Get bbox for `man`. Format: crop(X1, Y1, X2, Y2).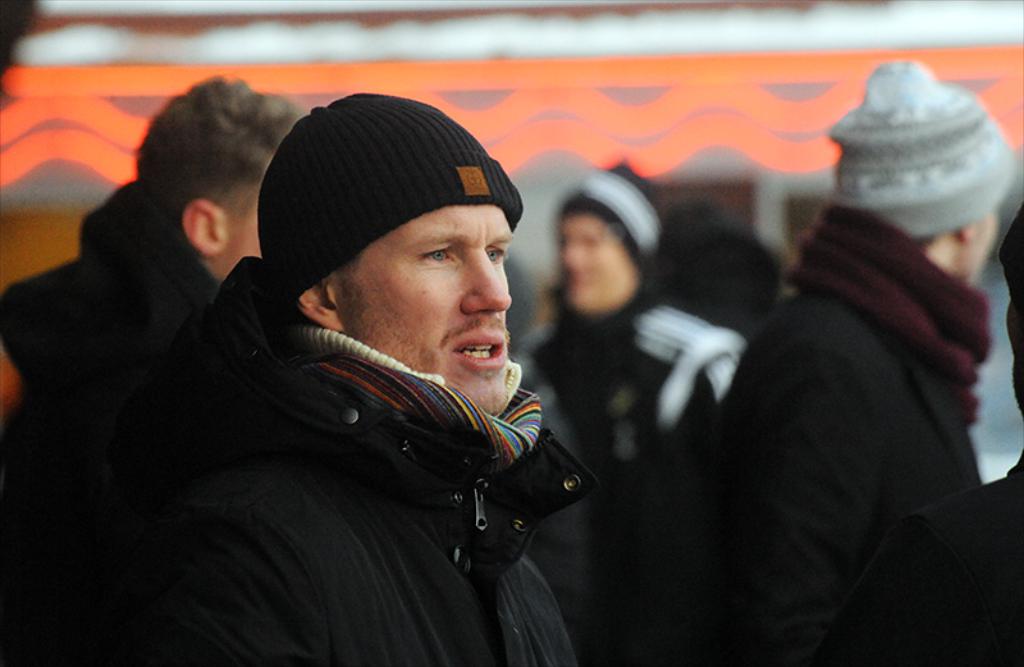
crop(0, 73, 310, 405).
